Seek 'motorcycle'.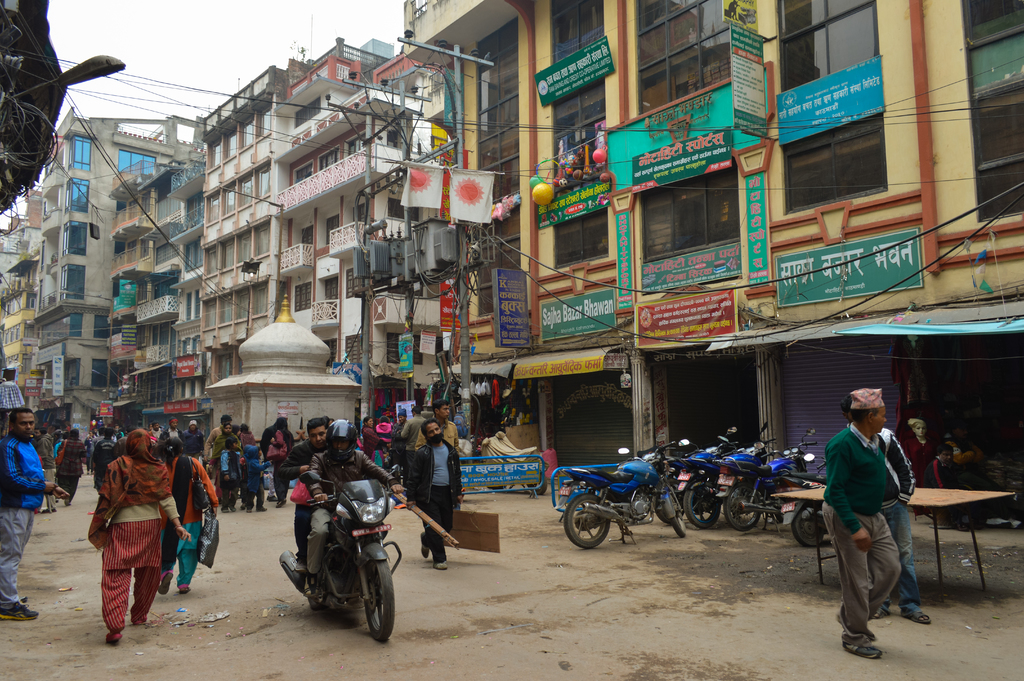
668, 422, 776, 529.
